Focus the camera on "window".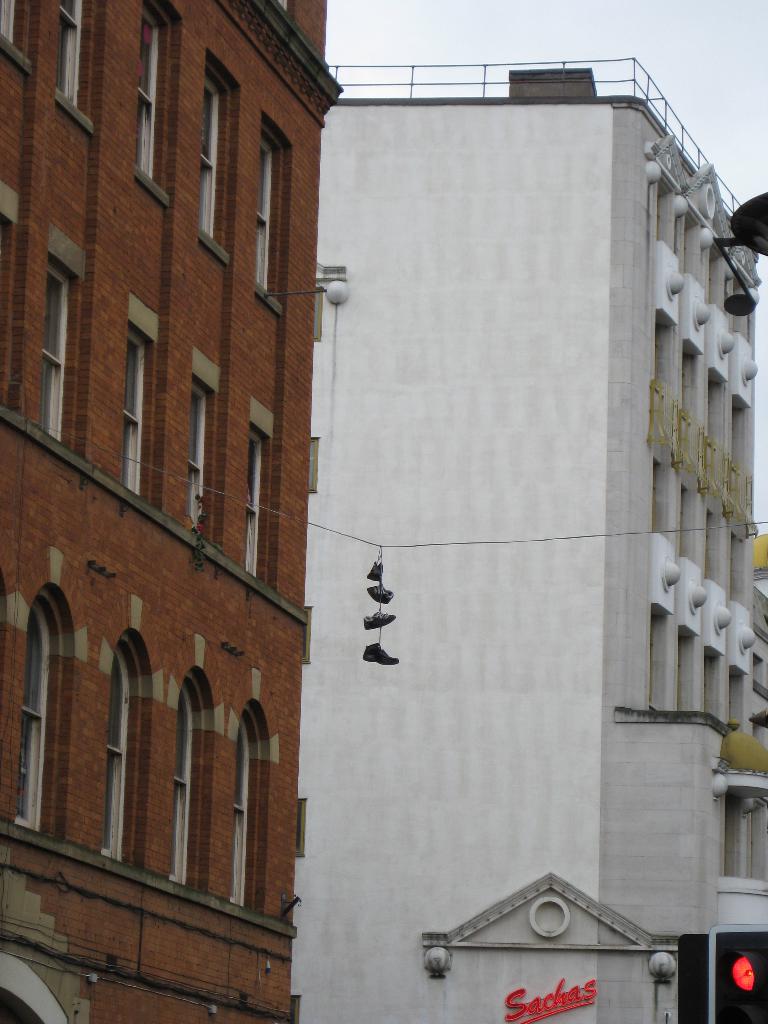
Focus region: (15,598,53,833).
